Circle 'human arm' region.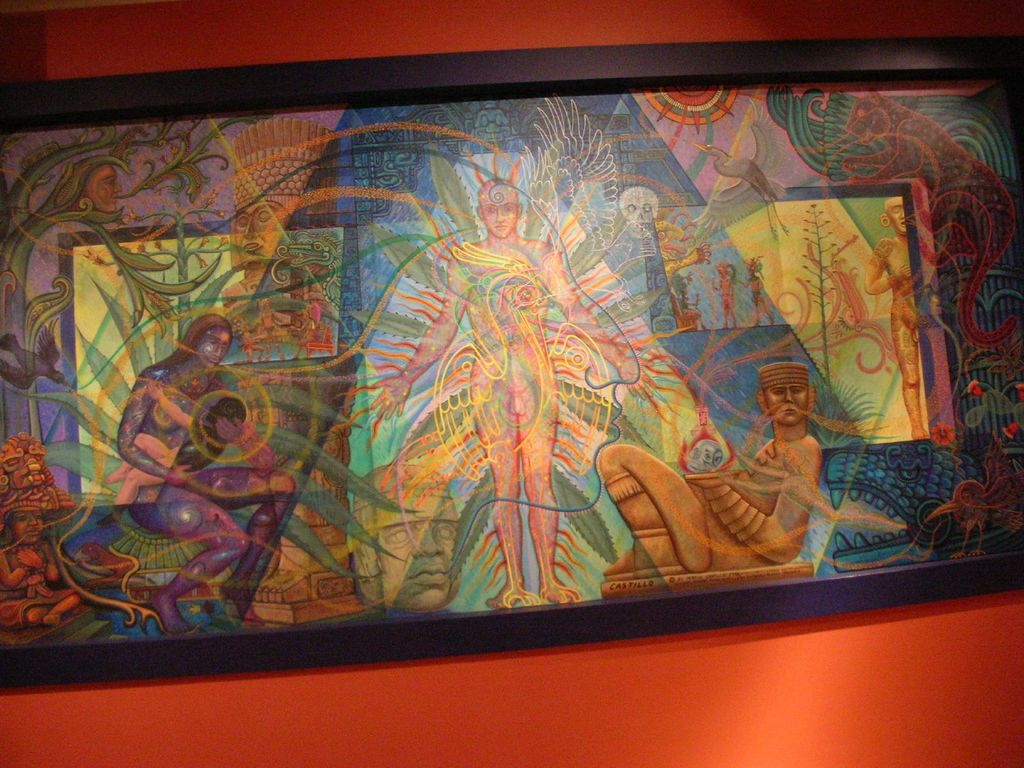
Region: left=535, top=250, right=652, bottom=401.
